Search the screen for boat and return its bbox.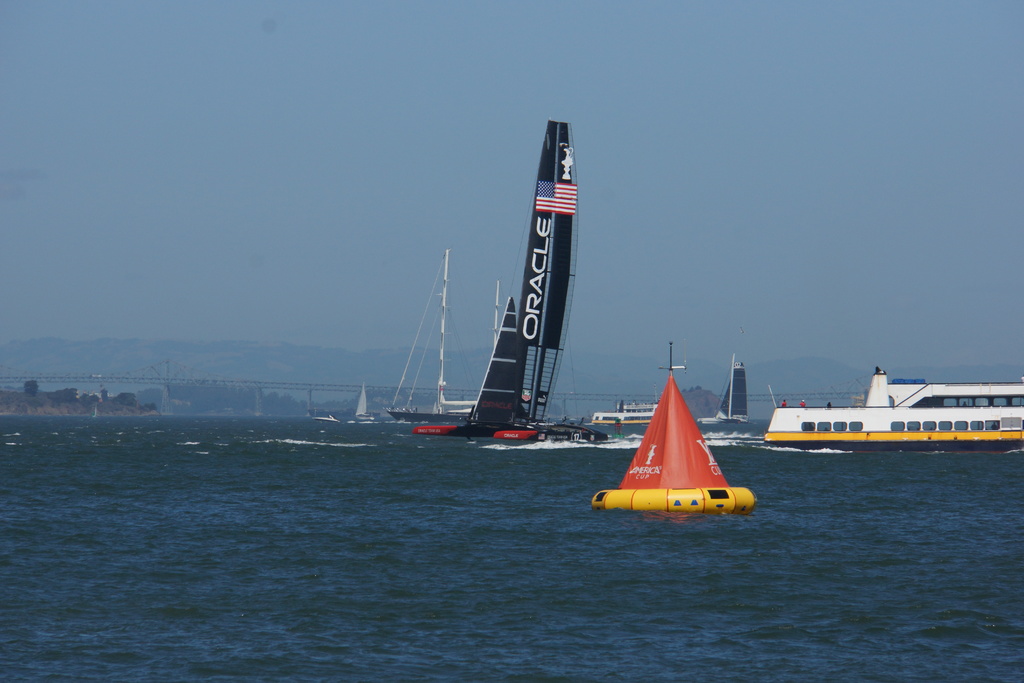
Found: box(589, 399, 661, 425).
